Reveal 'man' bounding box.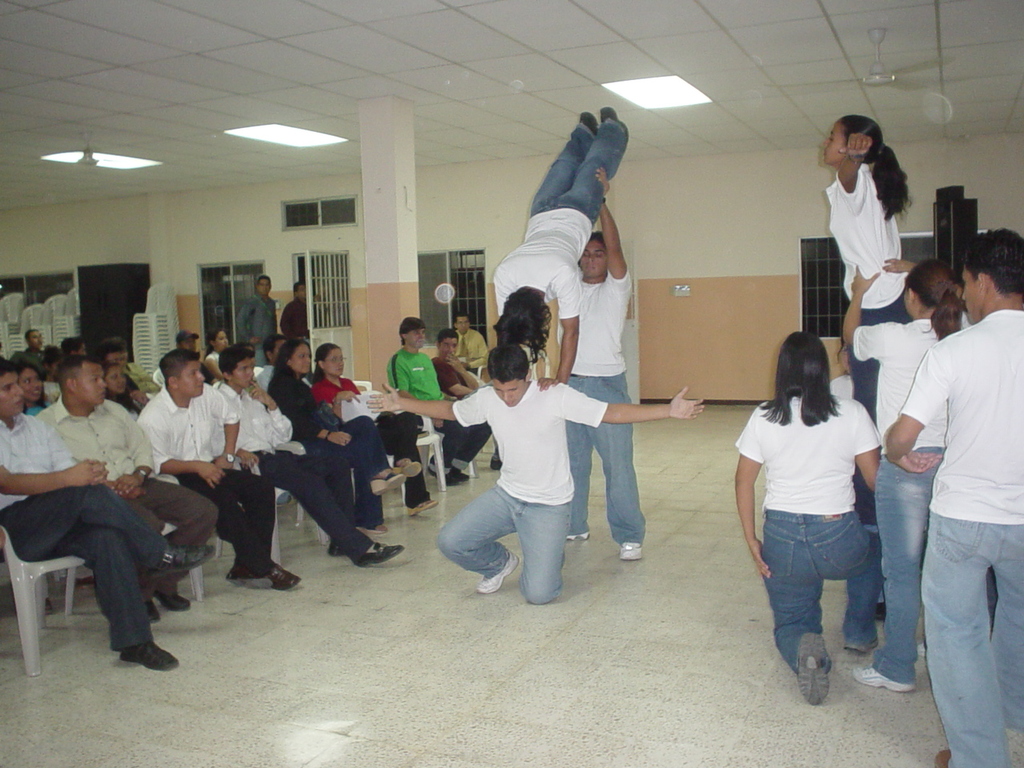
Revealed: BBox(282, 286, 312, 346).
